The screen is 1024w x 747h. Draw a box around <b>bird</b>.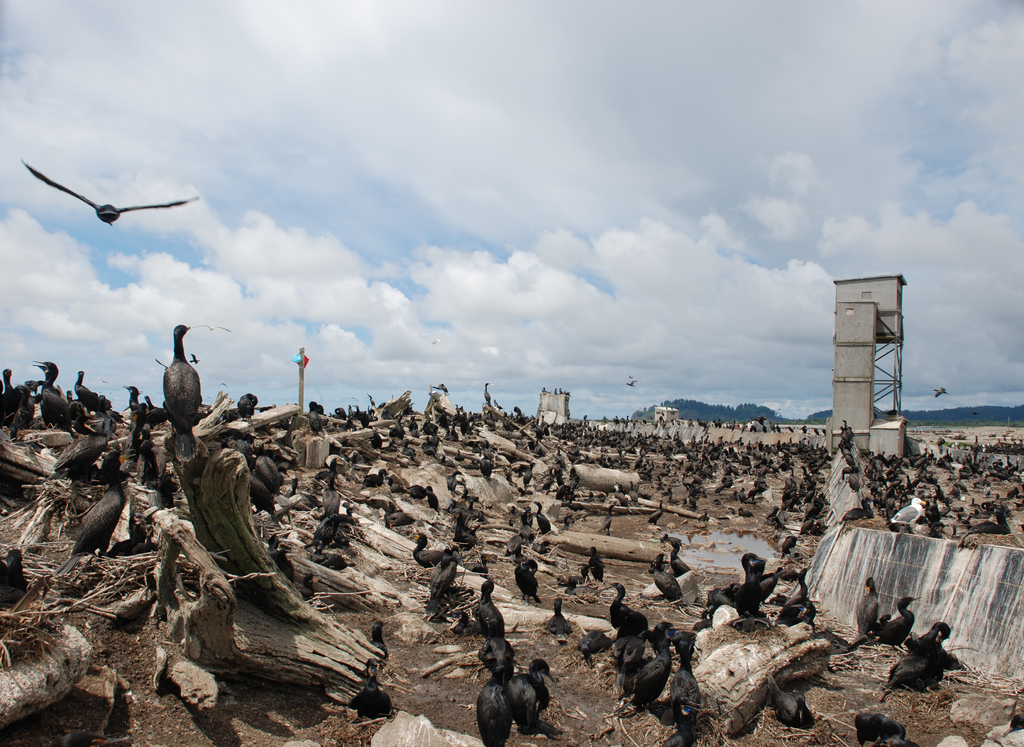
(639,631,669,709).
